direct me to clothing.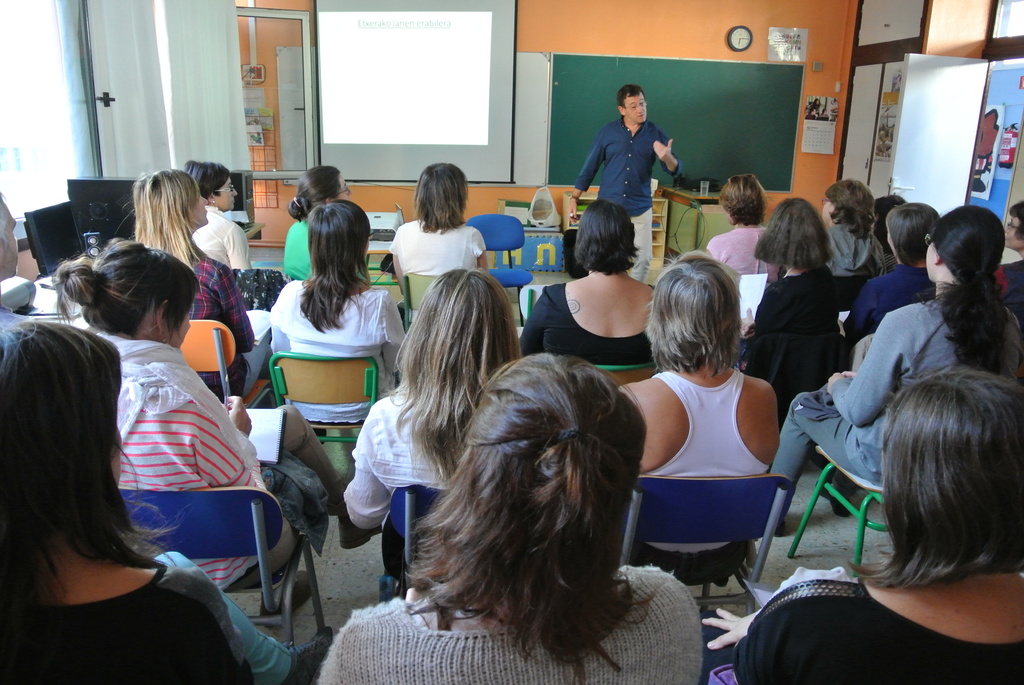
Direction: 0:555:290:684.
